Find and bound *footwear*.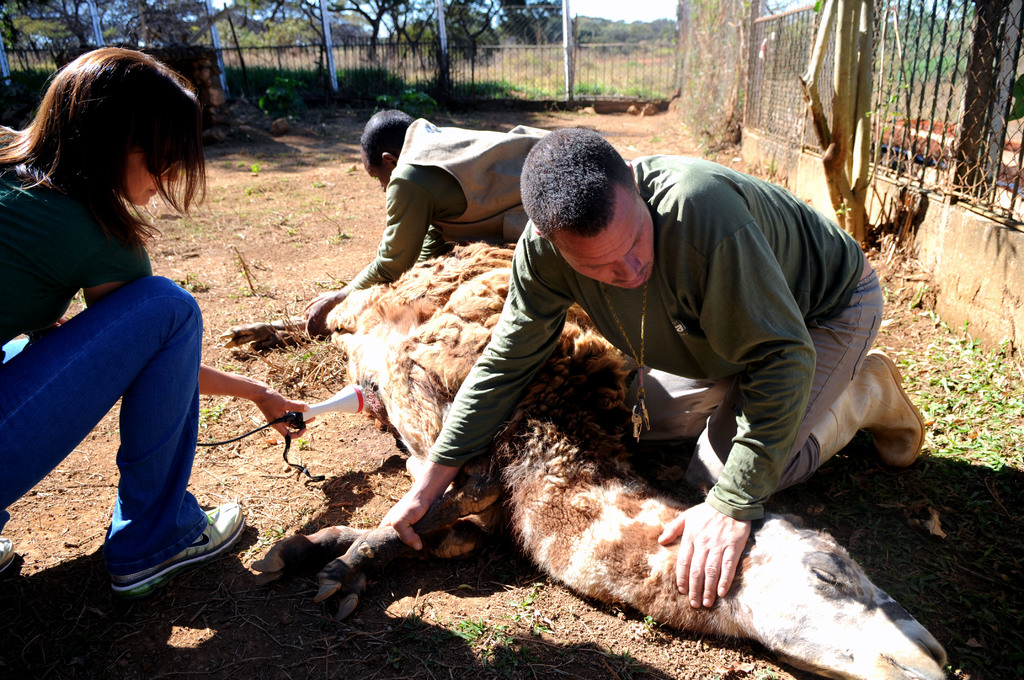
Bound: box=[810, 348, 924, 469].
